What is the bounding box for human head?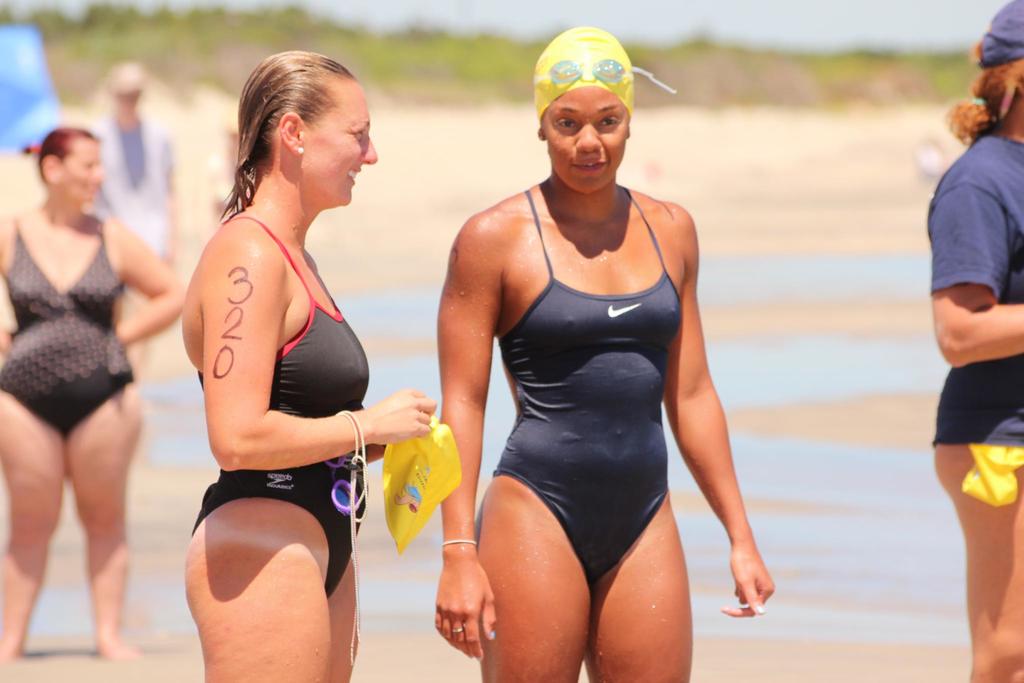
crop(25, 126, 101, 202).
